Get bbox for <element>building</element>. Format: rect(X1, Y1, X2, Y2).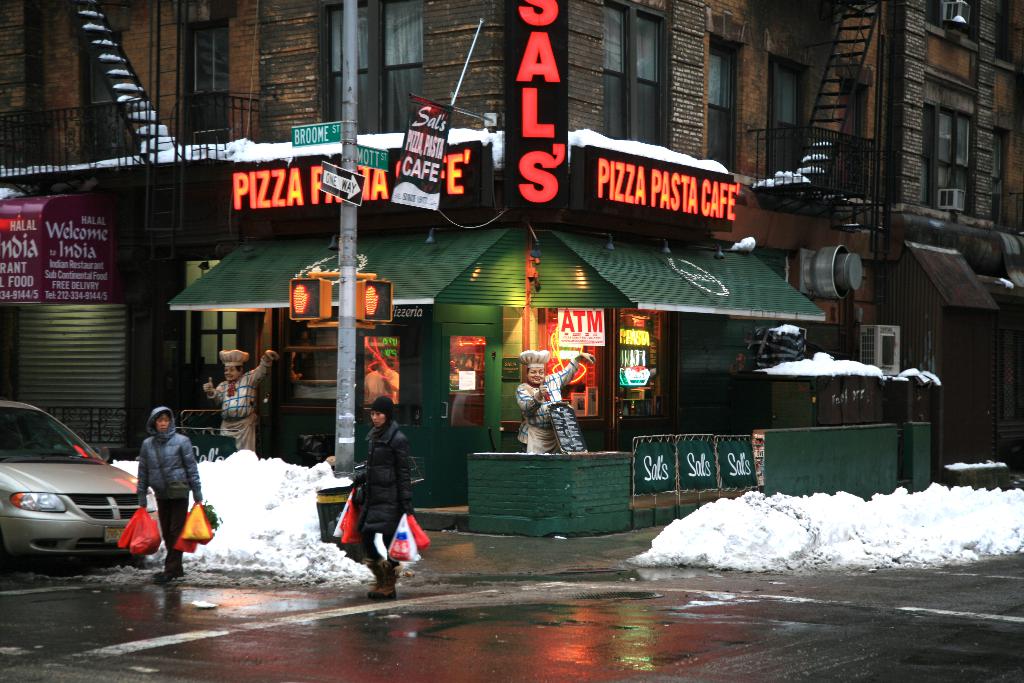
rect(0, 0, 1023, 540).
